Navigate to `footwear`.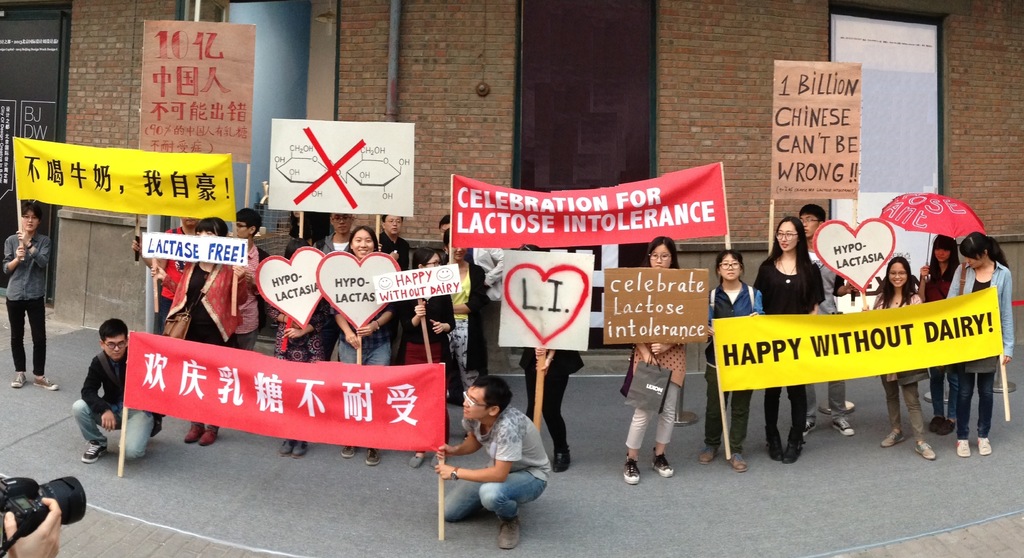
Navigation target: [342, 441, 357, 464].
